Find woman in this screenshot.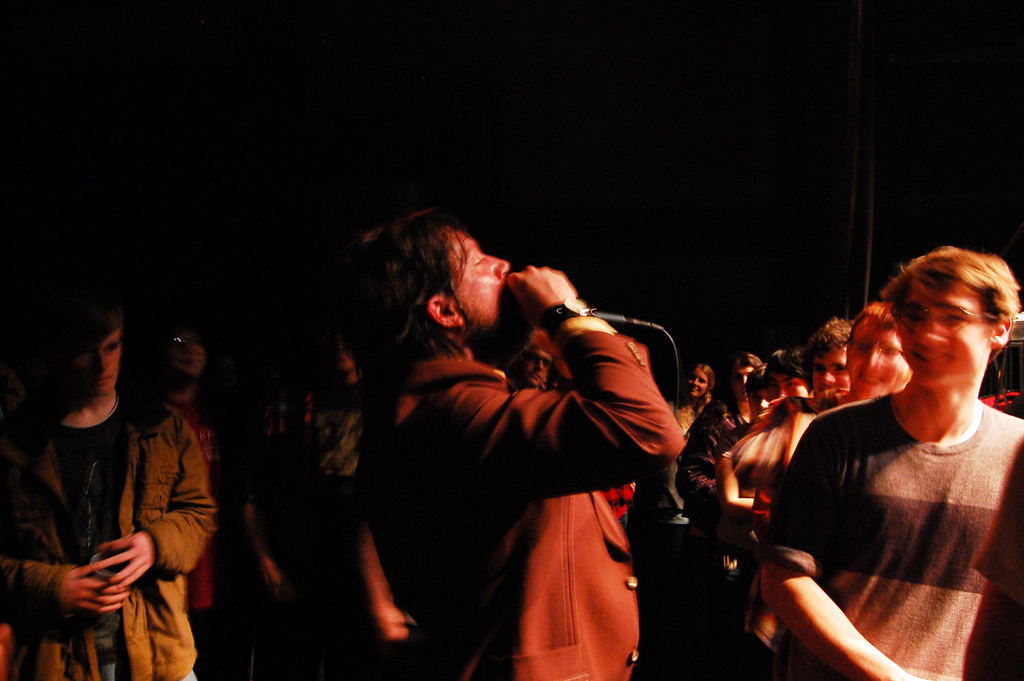
The bounding box for woman is bbox=[663, 363, 714, 444].
